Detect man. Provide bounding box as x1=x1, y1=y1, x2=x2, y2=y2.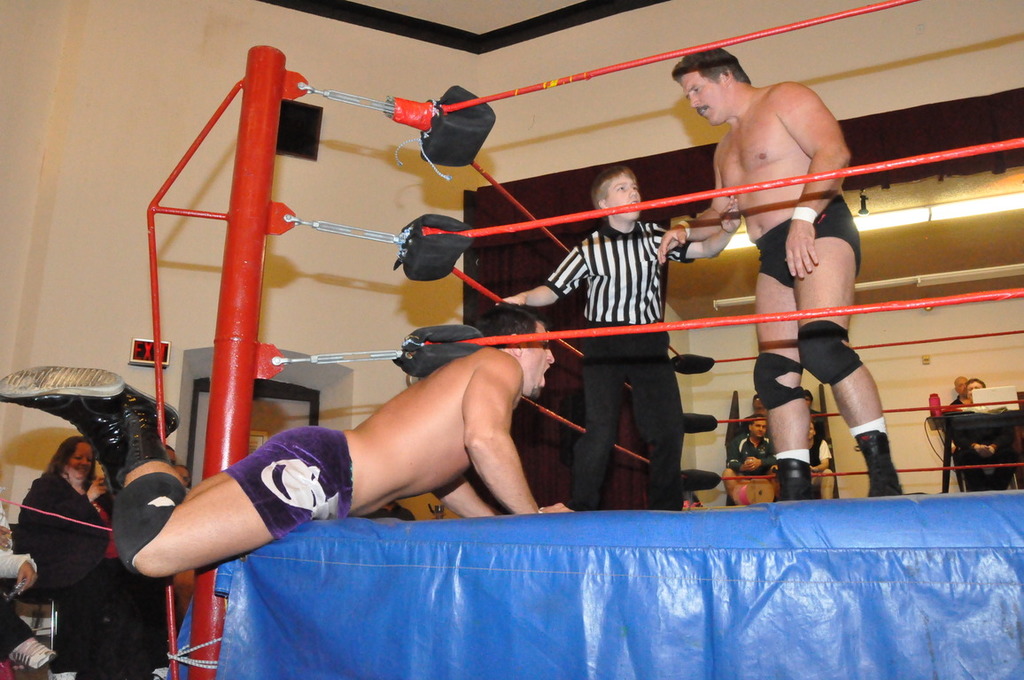
x1=0, y1=301, x2=578, y2=579.
